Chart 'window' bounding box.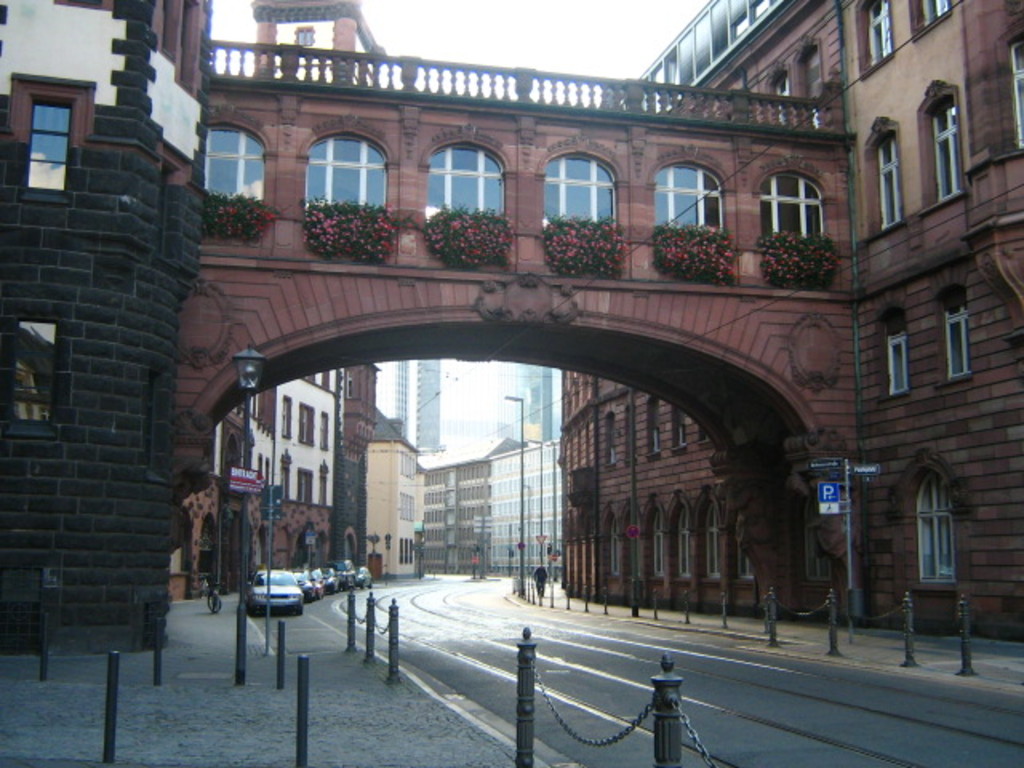
Charted: l=272, t=387, r=301, b=442.
